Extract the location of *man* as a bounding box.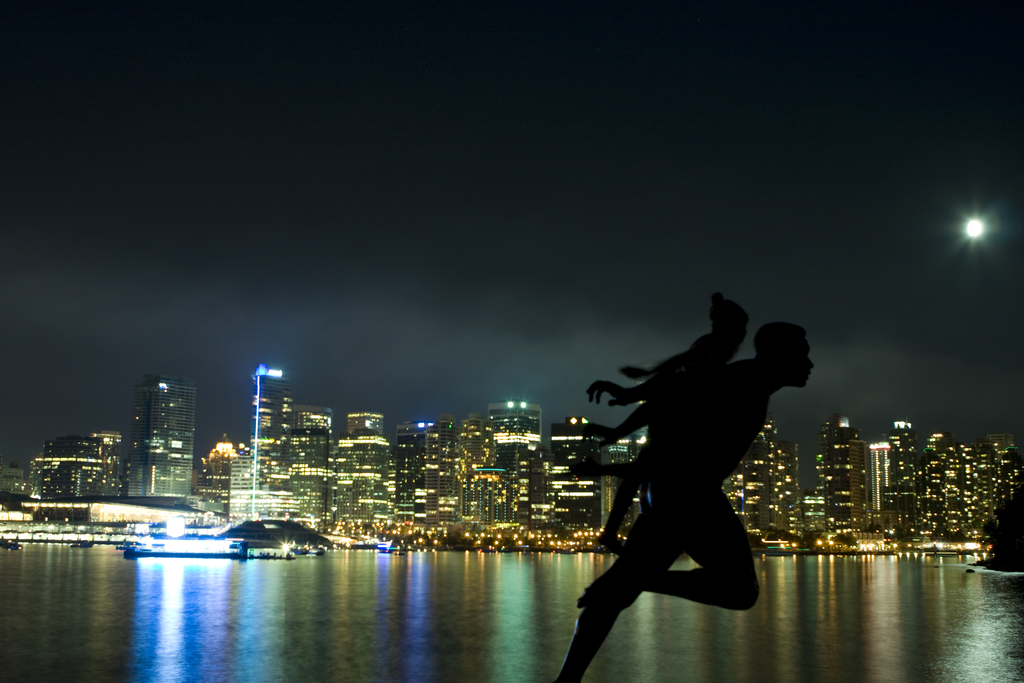
<box>554,320,818,682</box>.
